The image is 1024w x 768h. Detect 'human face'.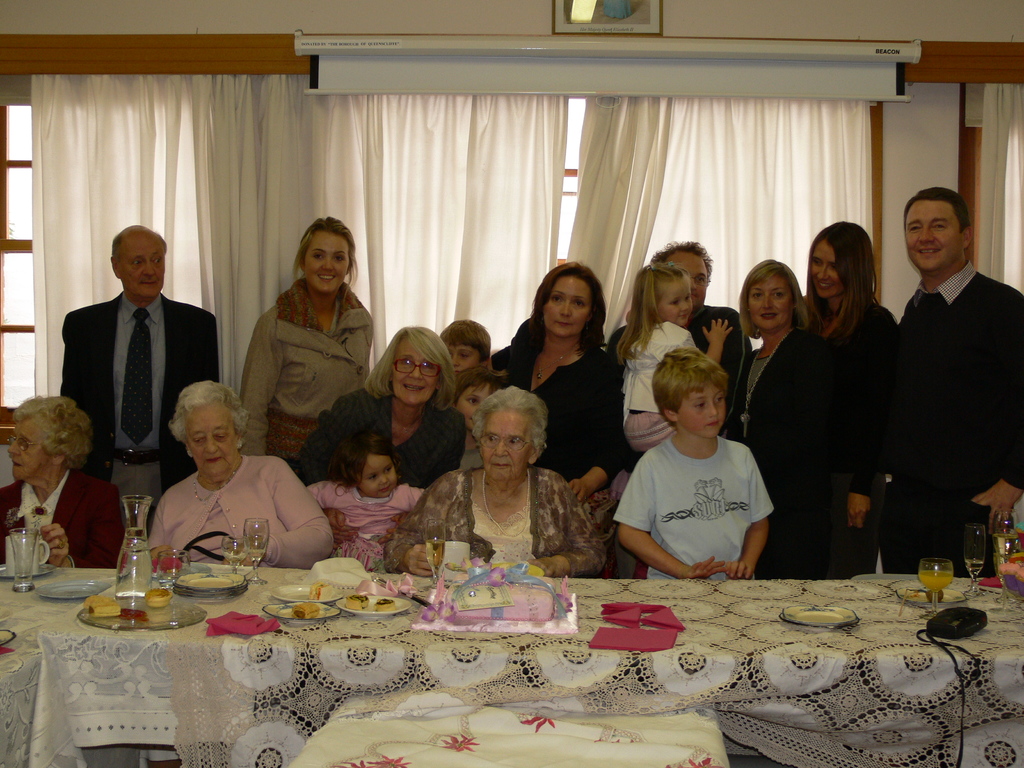
Detection: bbox(908, 200, 961, 273).
